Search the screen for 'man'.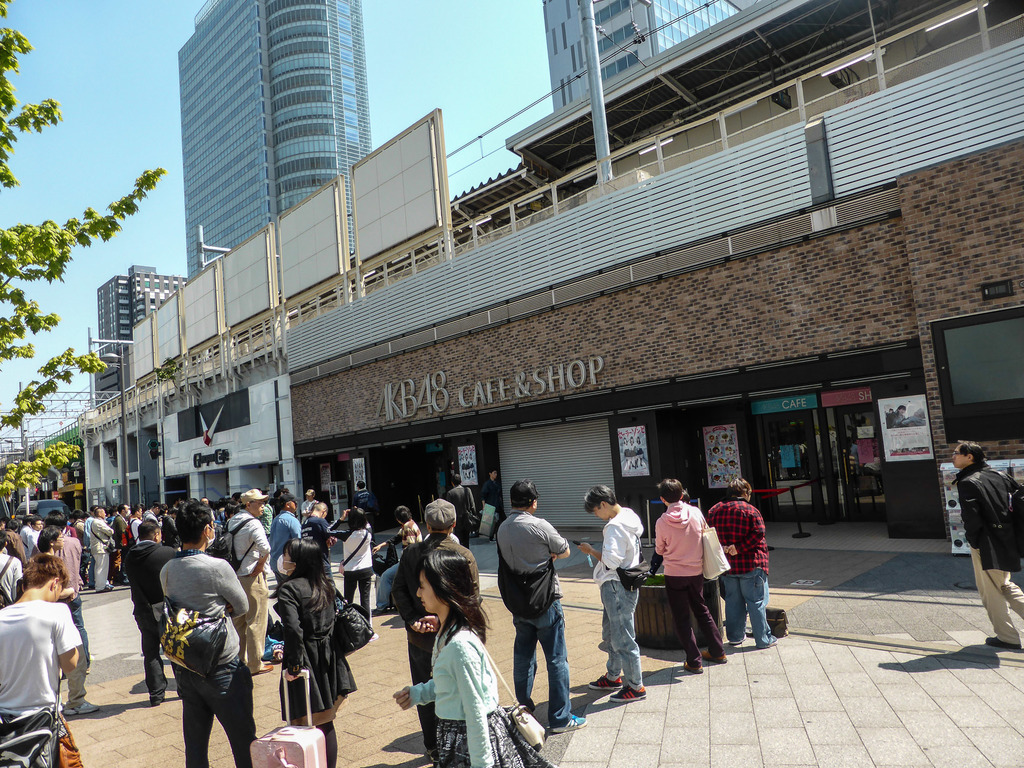
Found at box(948, 436, 1023, 644).
